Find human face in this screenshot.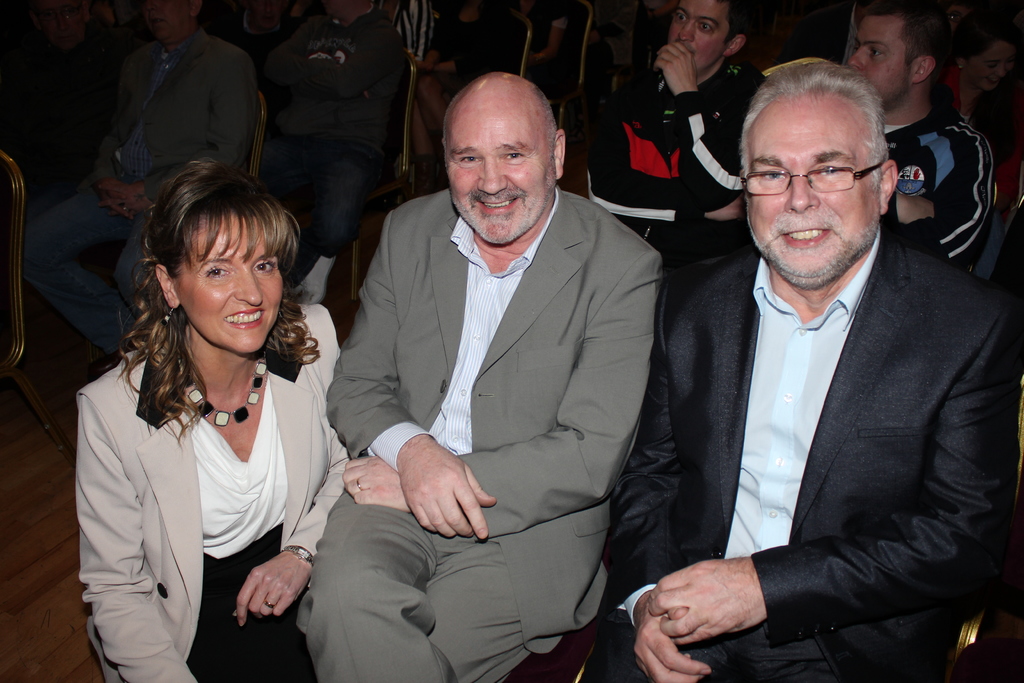
The bounding box for human face is {"left": 741, "top": 97, "right": 876, "bottom": 290}.
